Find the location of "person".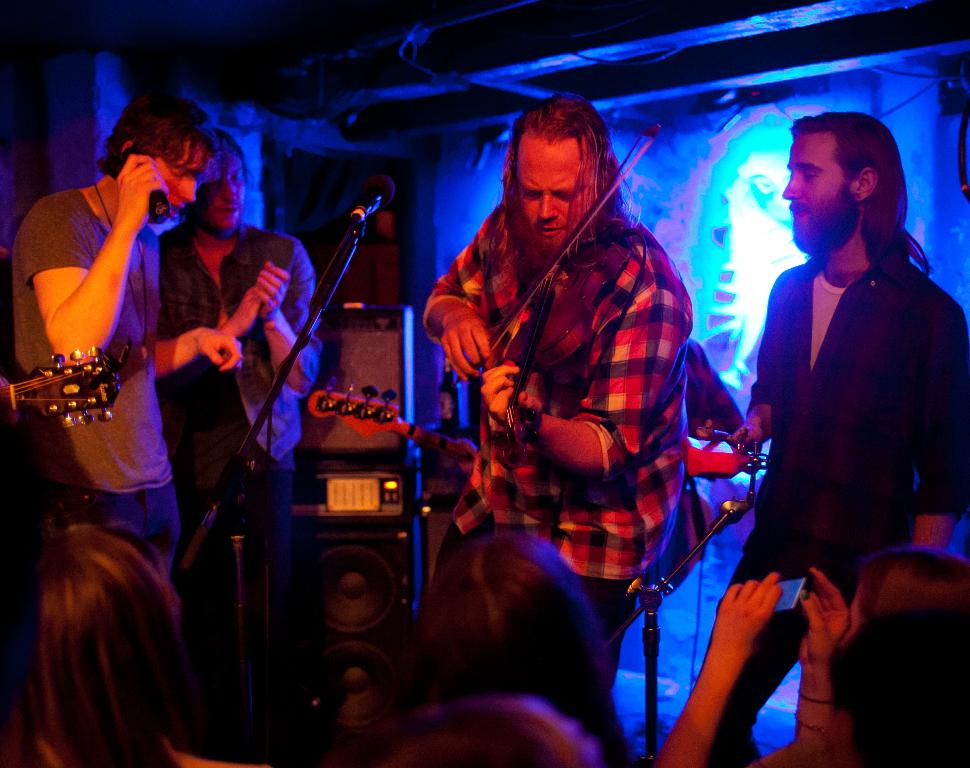
Location: bbox=(410, 93, 704, 682).
